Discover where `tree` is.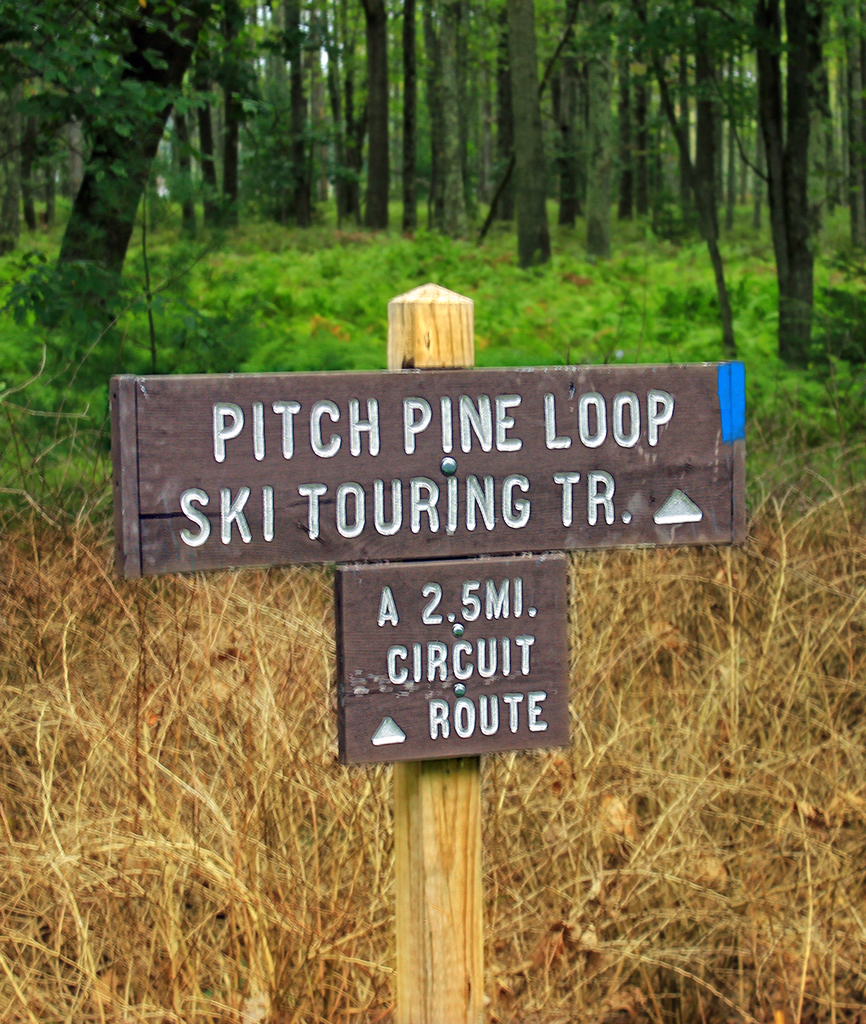
Discovered at 494 8 608 257.
